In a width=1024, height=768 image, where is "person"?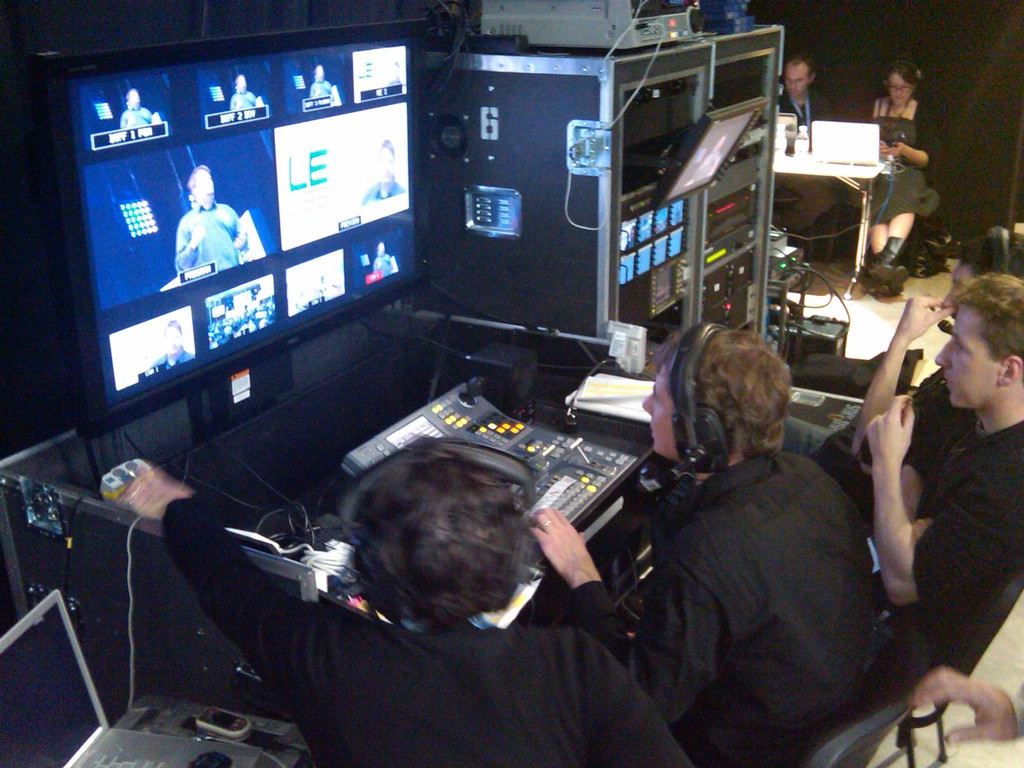
x1=530, y1=322, x2=882, y2=765.
